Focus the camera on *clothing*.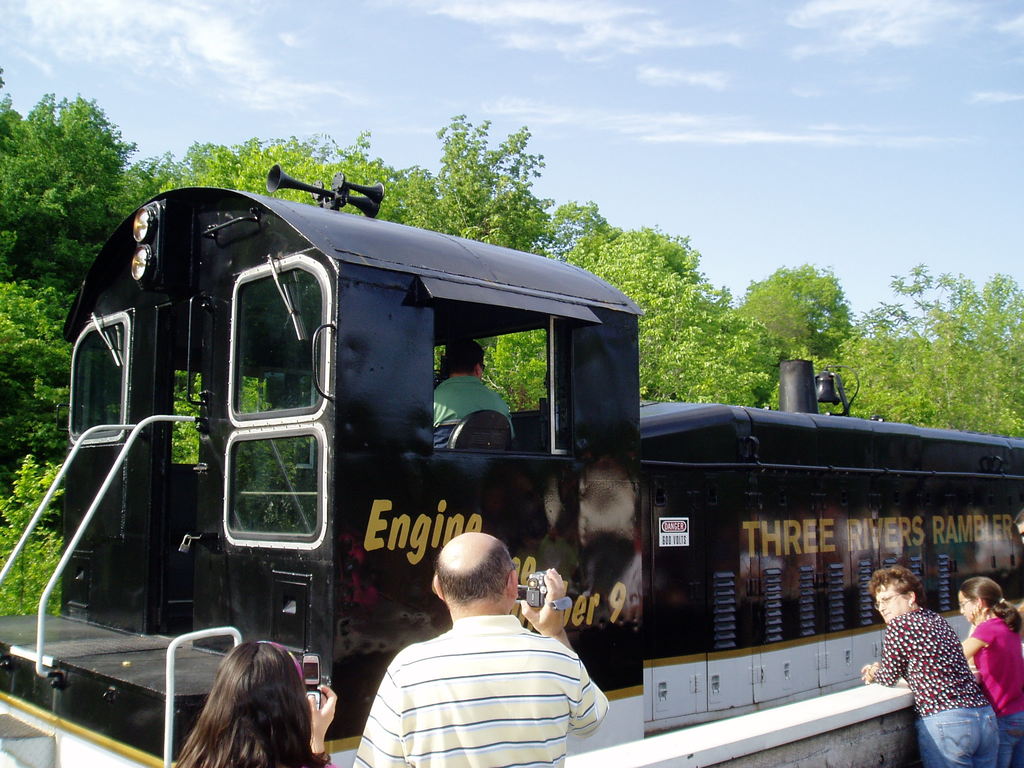
Focus region: 344 610 612 767.
